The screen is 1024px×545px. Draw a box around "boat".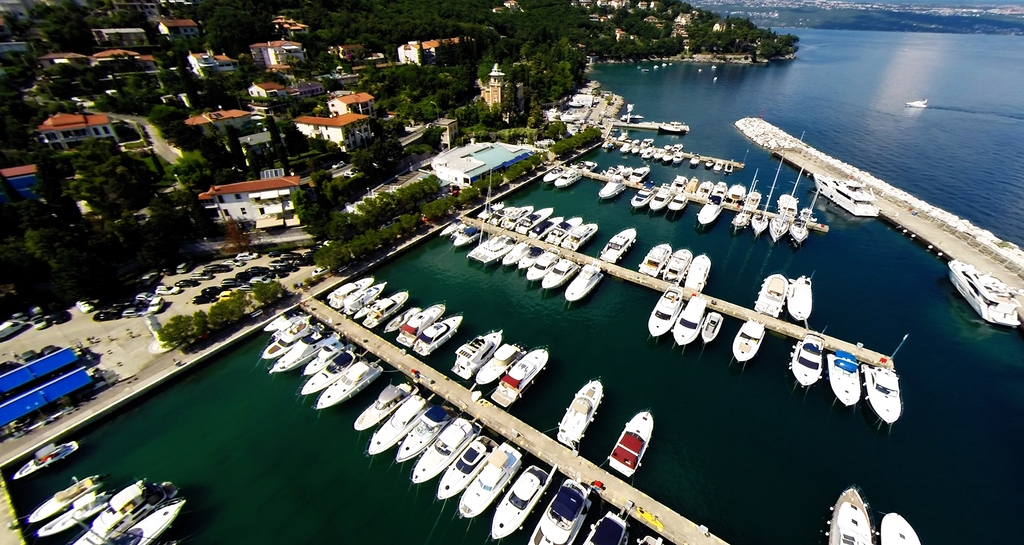
detection(528, 254, 562, 286).
